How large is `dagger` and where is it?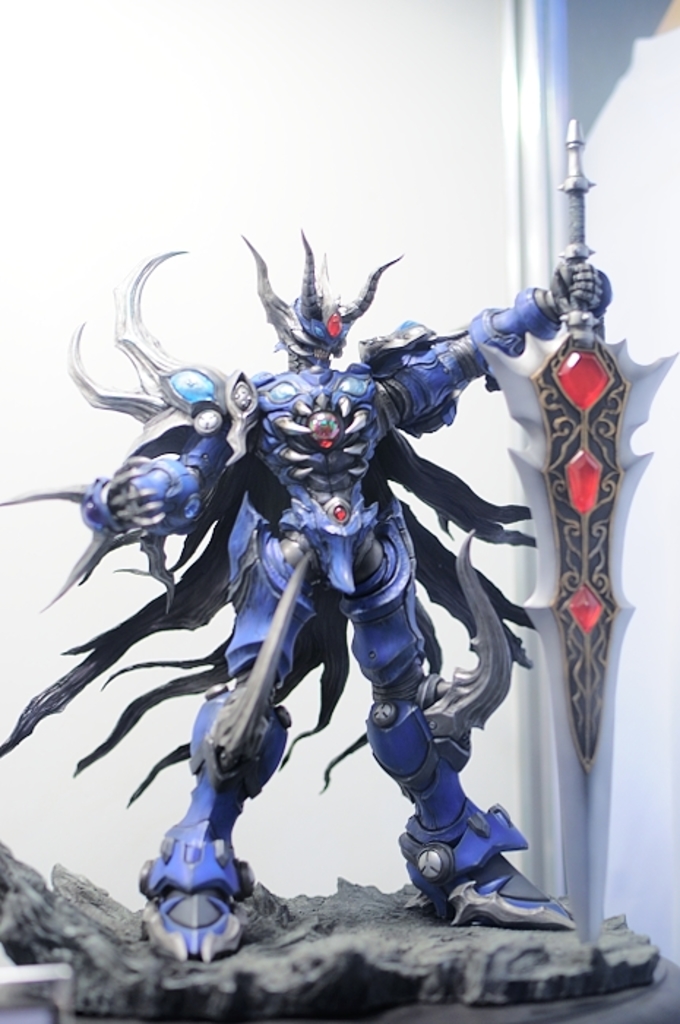
Bounding box: (484,116,679,783).
